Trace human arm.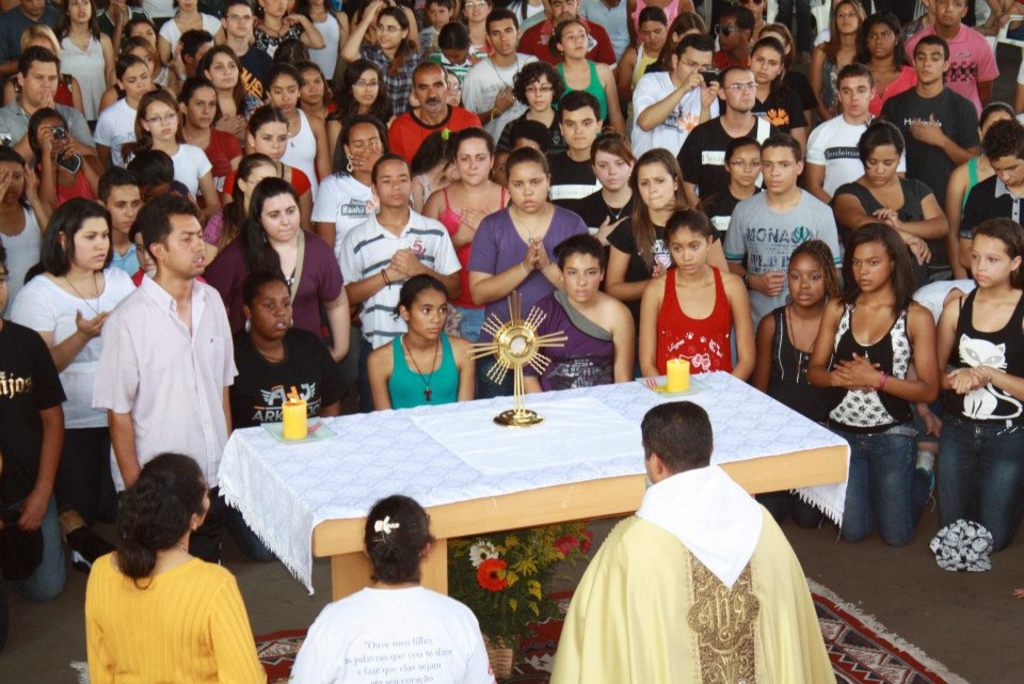
Traced to <region>351, 142, 382, 173</region>.
